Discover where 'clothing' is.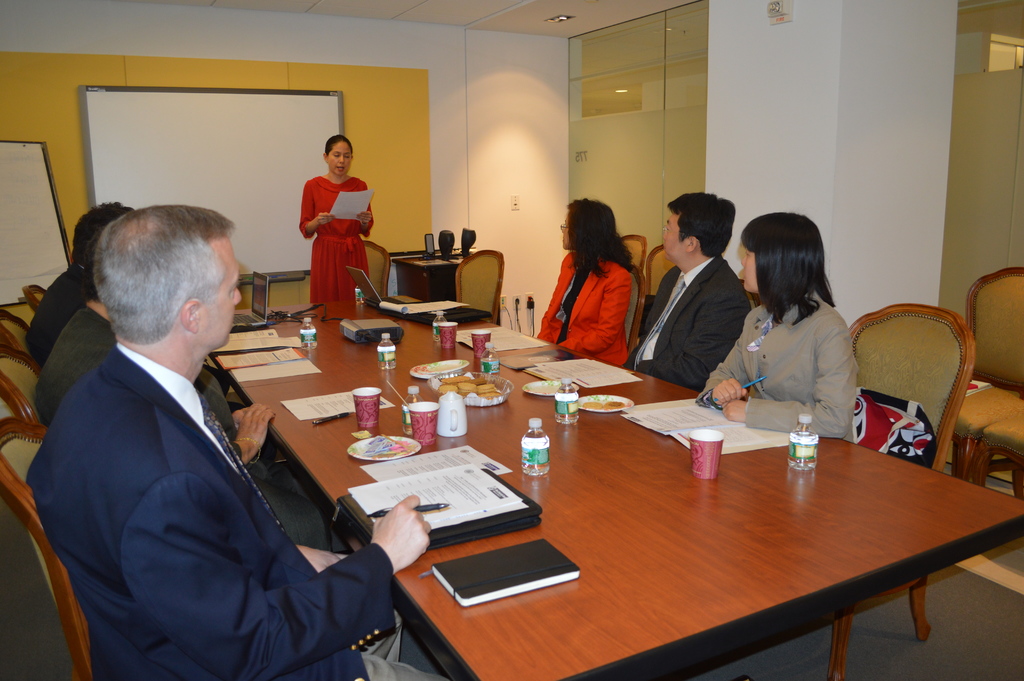
Discovered at select_region(31, 307, 335, 553).
